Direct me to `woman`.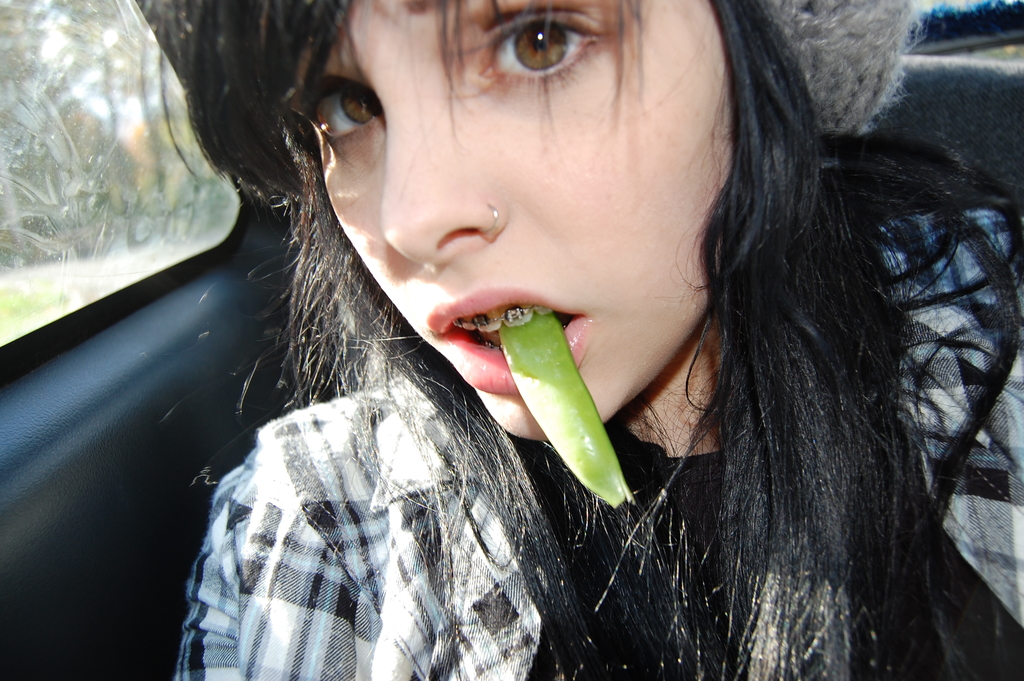
Direction: box=[131, 13, 950, 663].
